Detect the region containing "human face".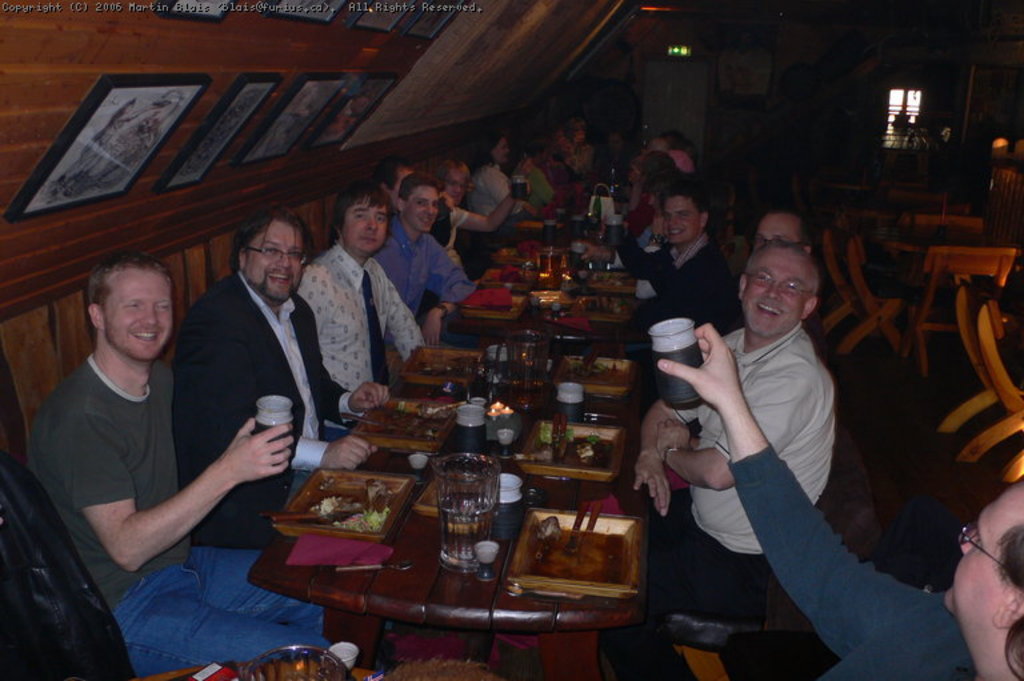
(left=756, top=211, right=803, bottom=253).
